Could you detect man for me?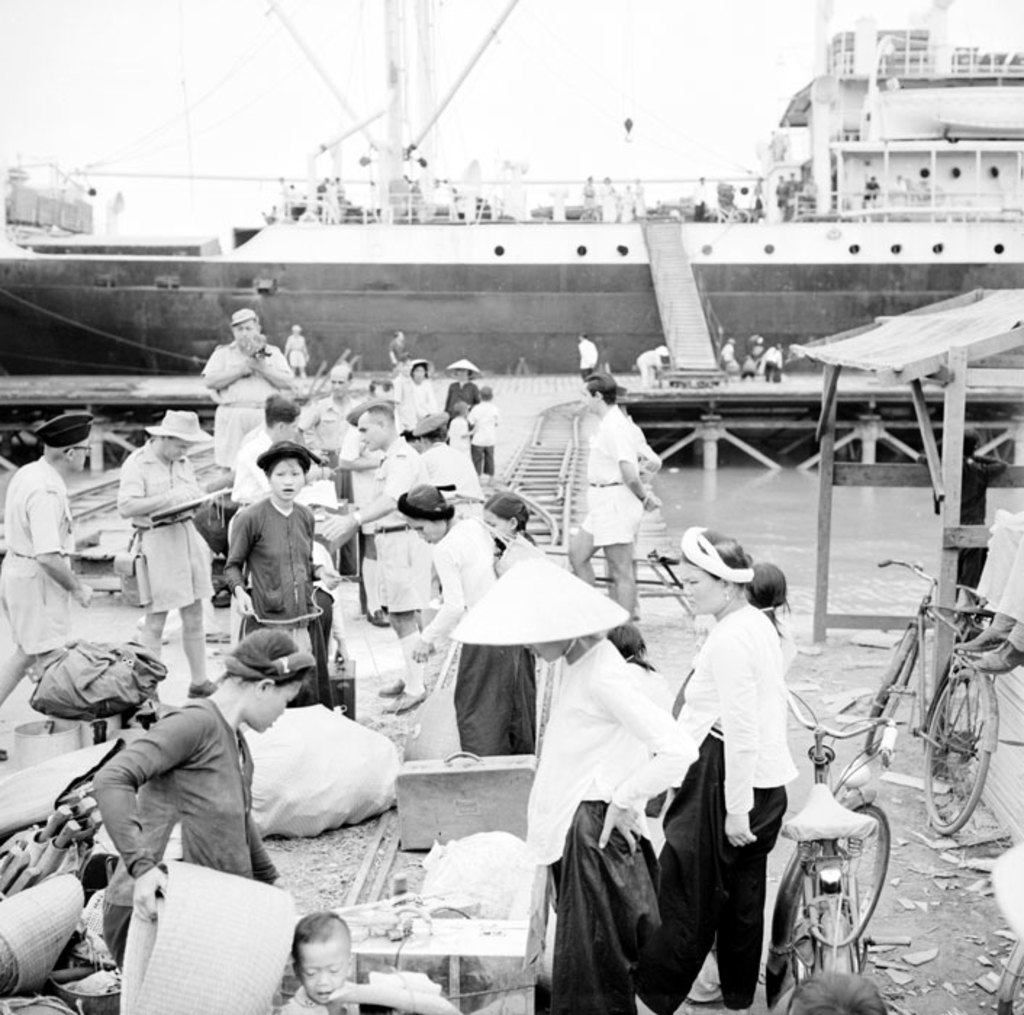
Detection result: 419/415/487/518.
